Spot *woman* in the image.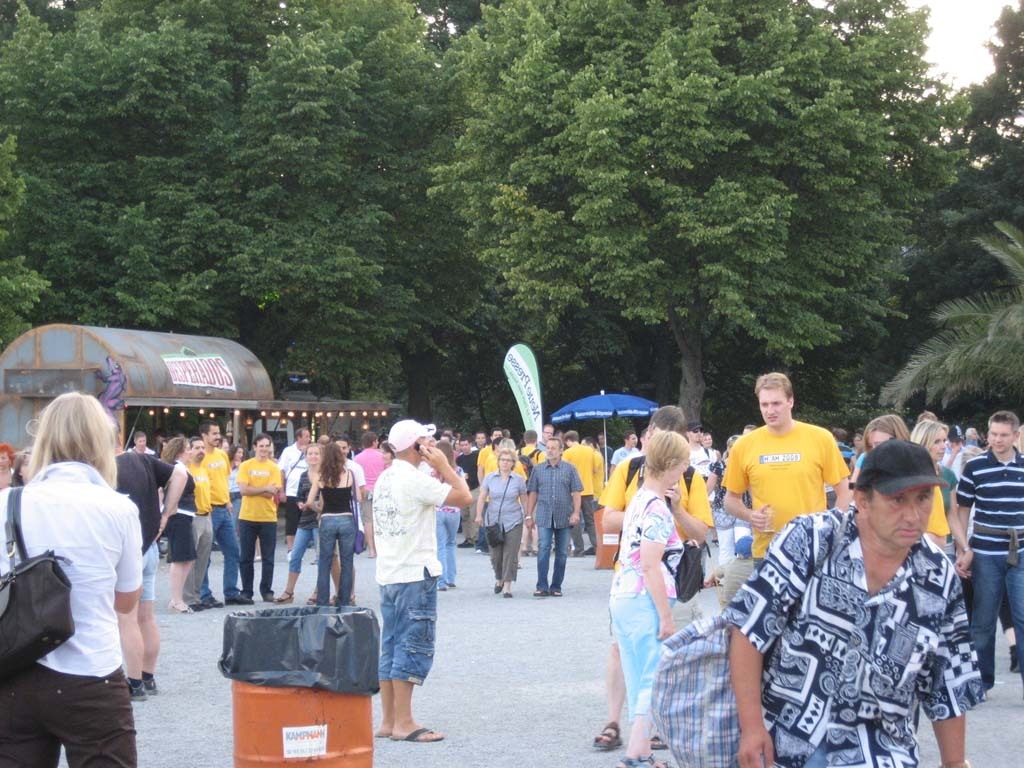
*woman* found at locate(305, 443, 360, 610).
